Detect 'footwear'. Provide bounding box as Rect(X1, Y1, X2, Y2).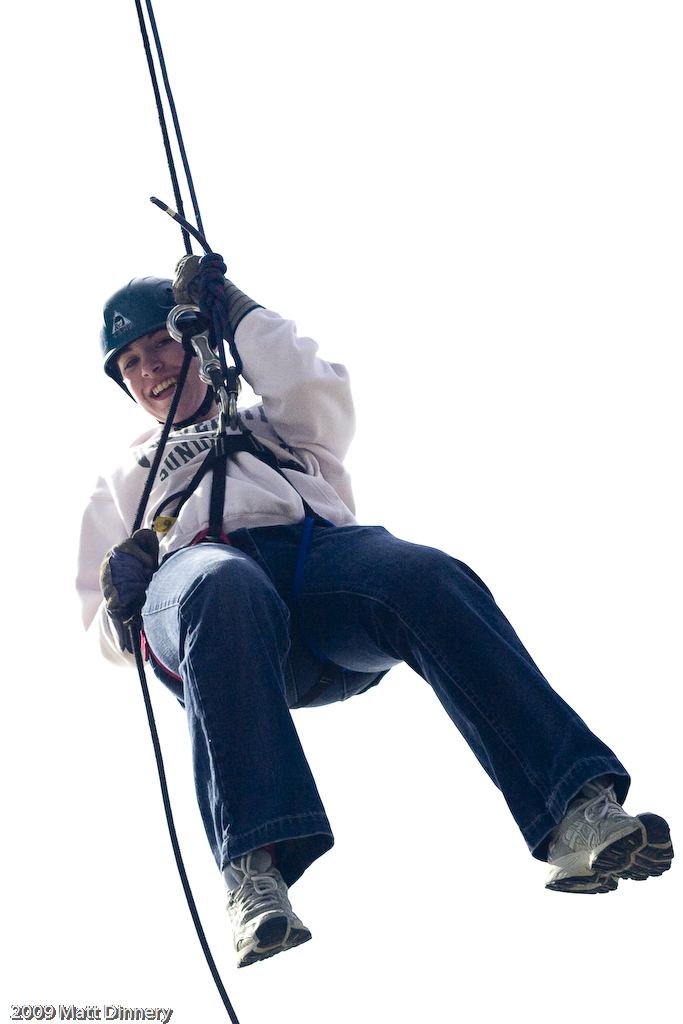
Rect(228, 852, 313, 965).
